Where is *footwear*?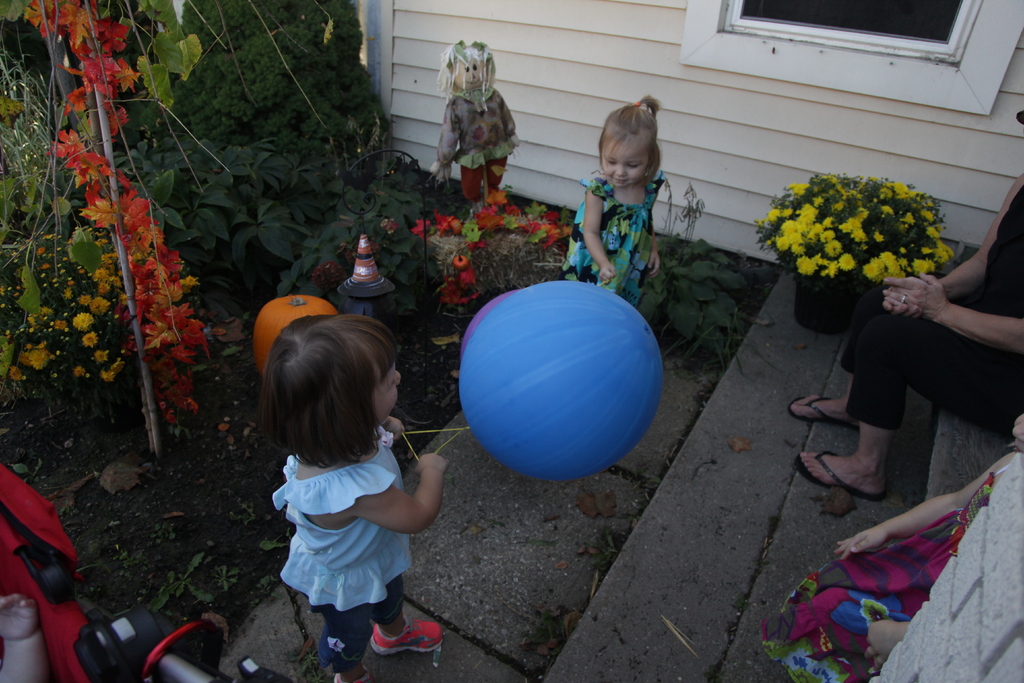
[left=334, top=662, right=379, bottom=682].
